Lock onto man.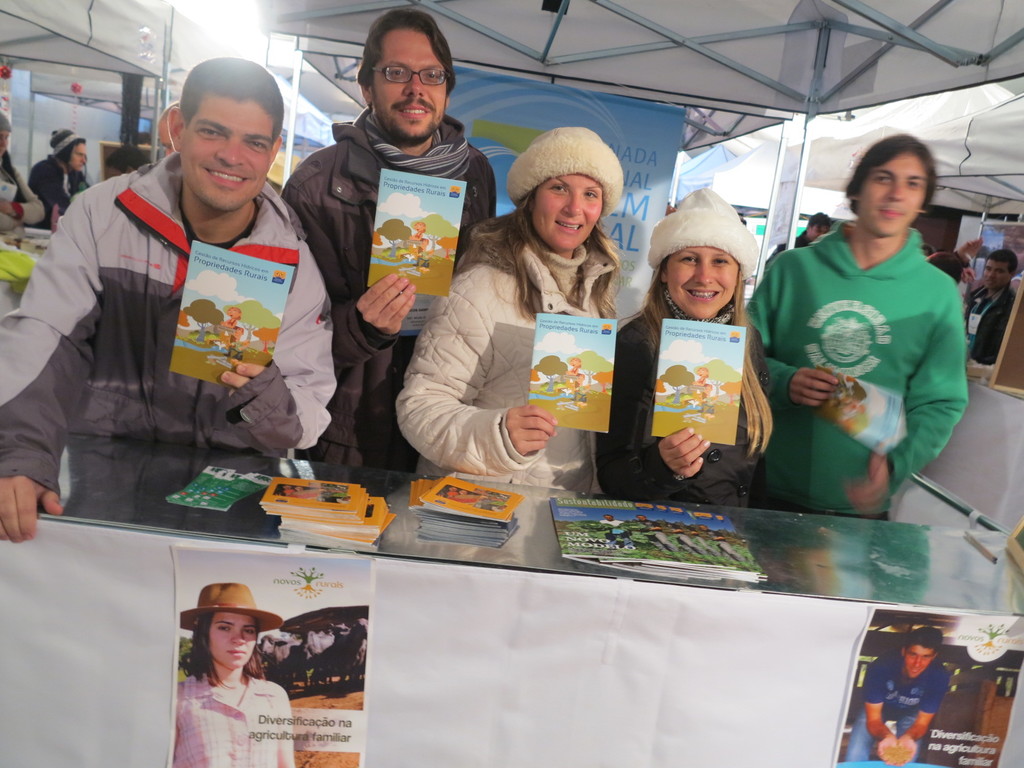
Locked: {"x1": 30, "y1": 127, "x2": 96, "y2": 230}.
